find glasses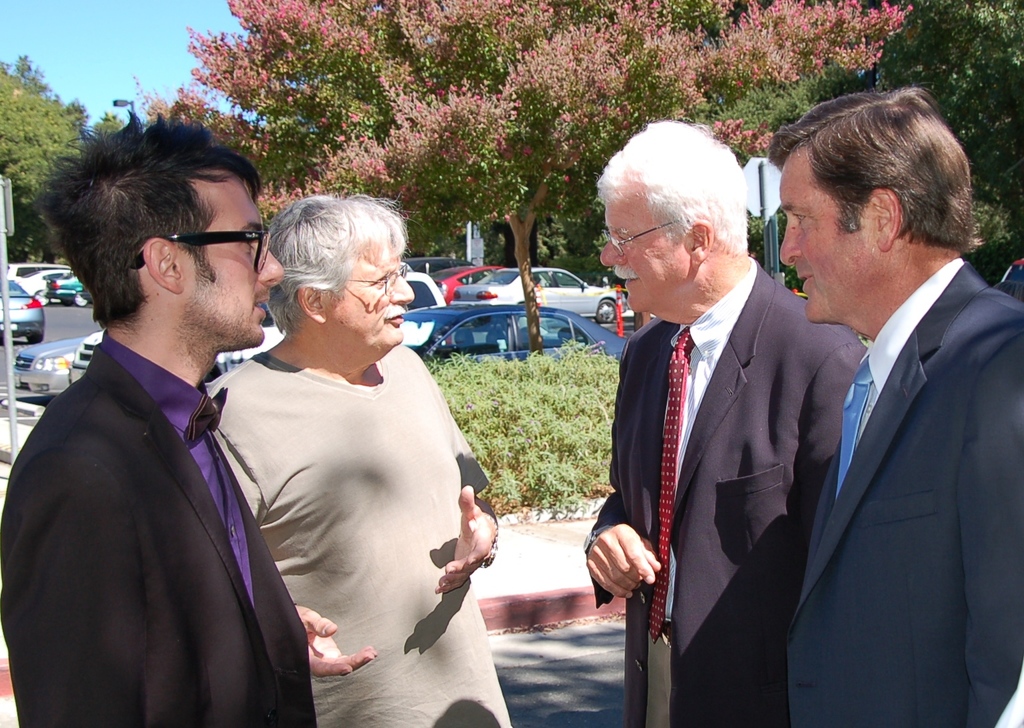
bbox=(139, 212, 276, 266)
